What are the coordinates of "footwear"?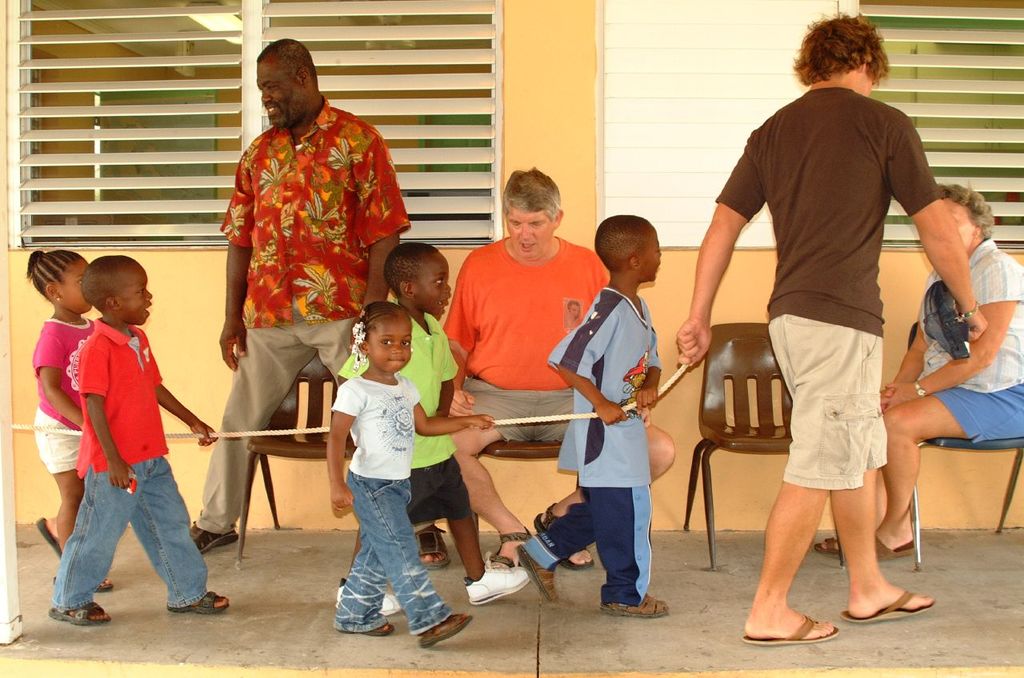
left=490, top=532, right=530, bottom=568.
